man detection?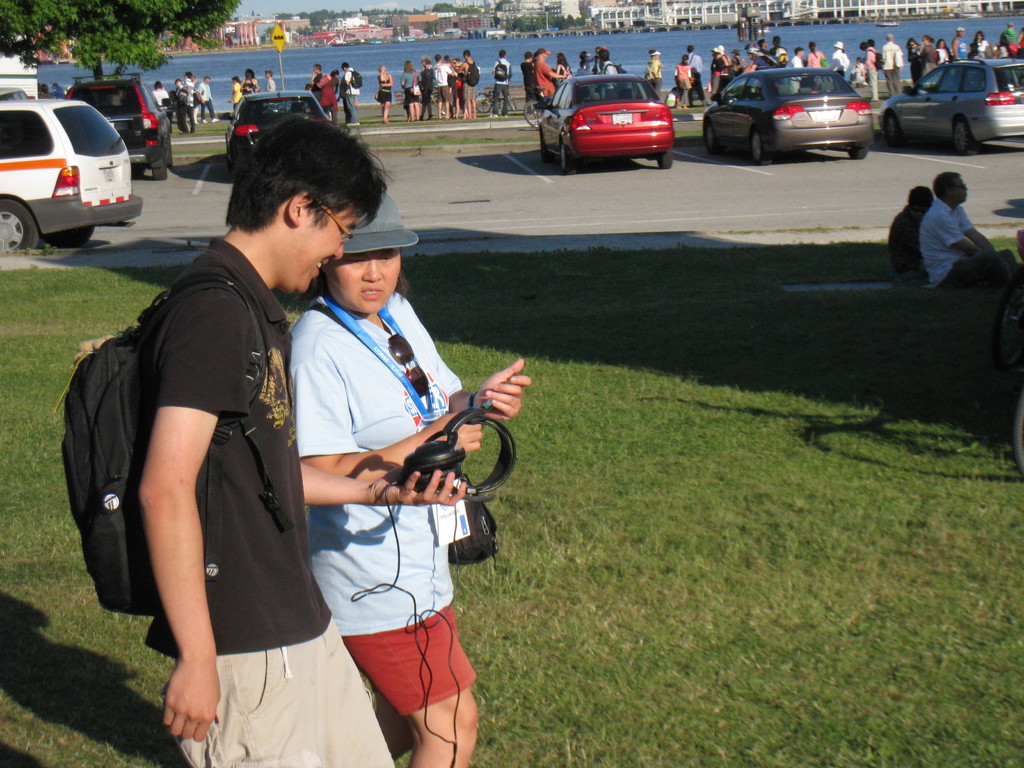
202,77,221,122
